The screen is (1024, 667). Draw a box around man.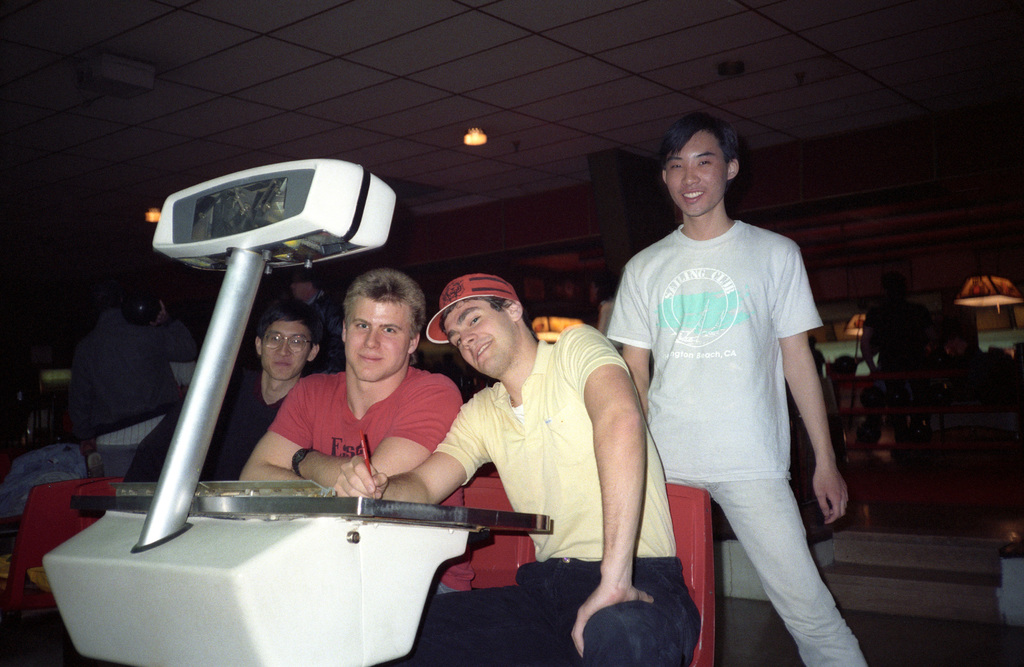
left=290, top=276, right=348, bottom=370.
